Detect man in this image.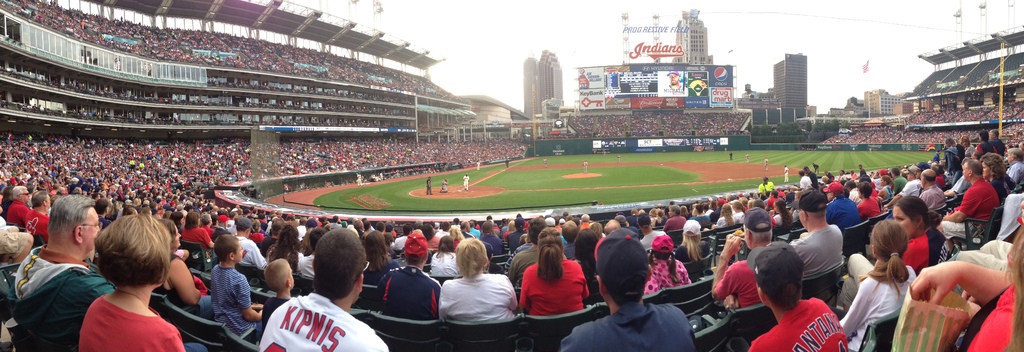
Detection: select_region(577, 212, 592, 235).
